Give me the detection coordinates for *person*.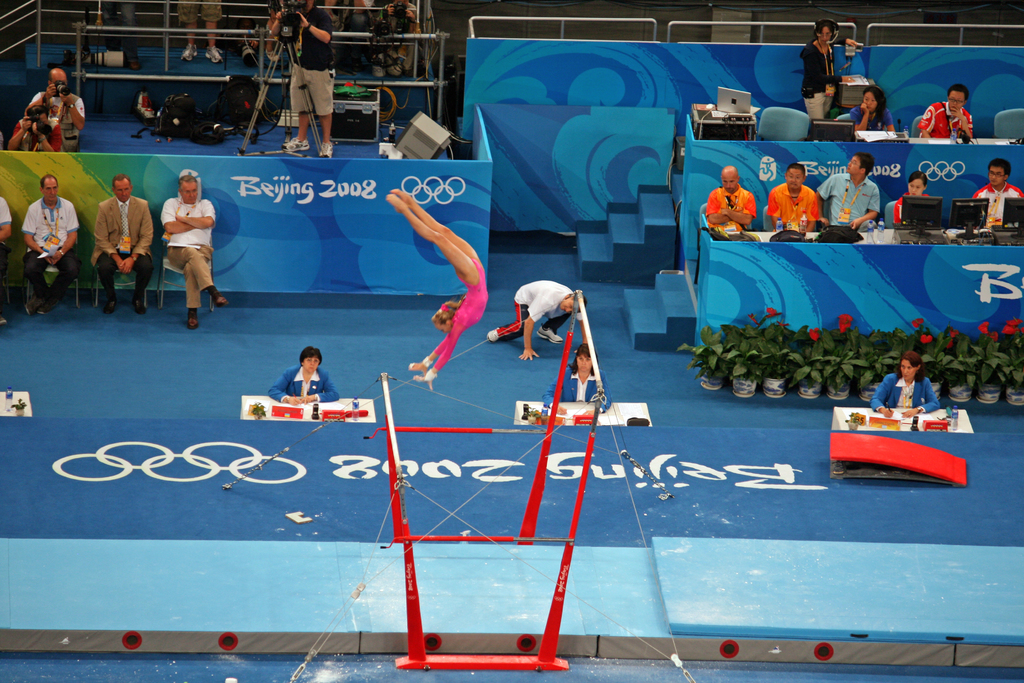
[384,189,489,385].
